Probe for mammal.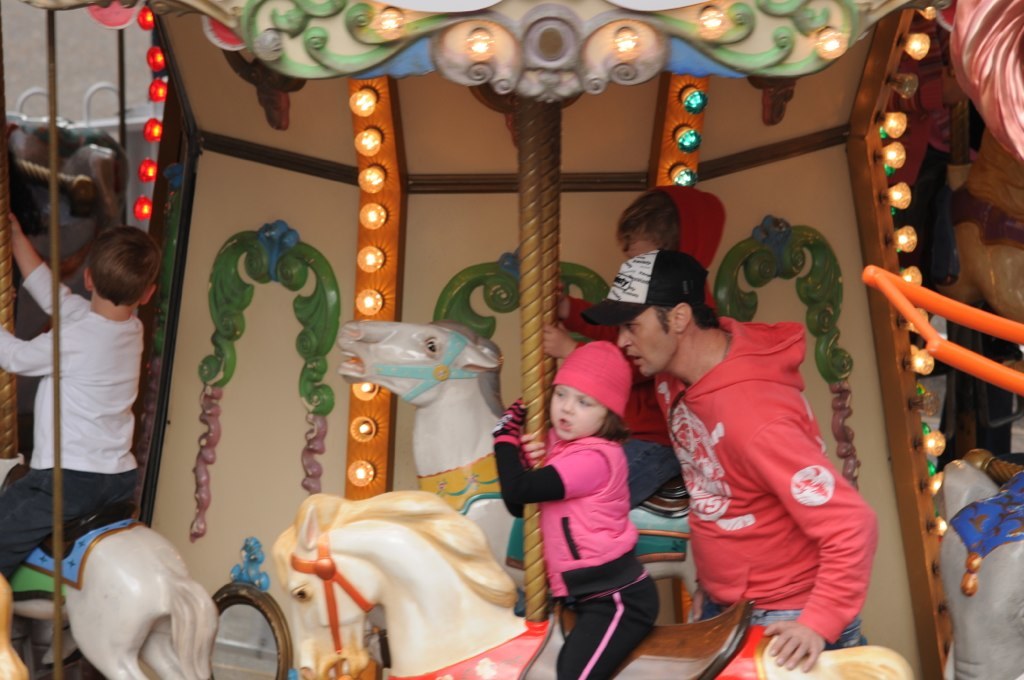
Probe result: box(265, 488, 904, 679).
